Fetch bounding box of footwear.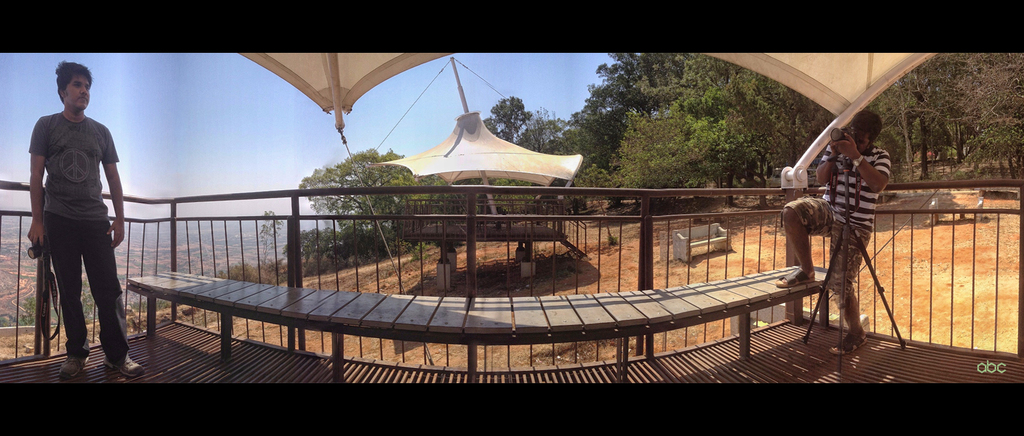
Bbox: select_region(100, 353, 148, 378).
